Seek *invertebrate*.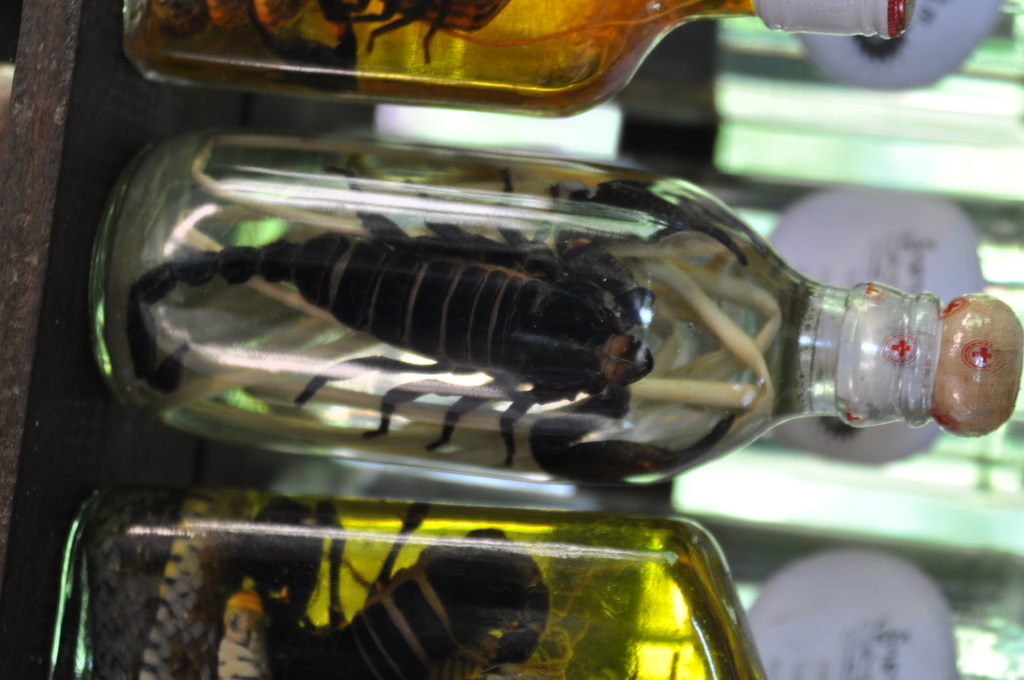
box(122, 176, 790, 478).
